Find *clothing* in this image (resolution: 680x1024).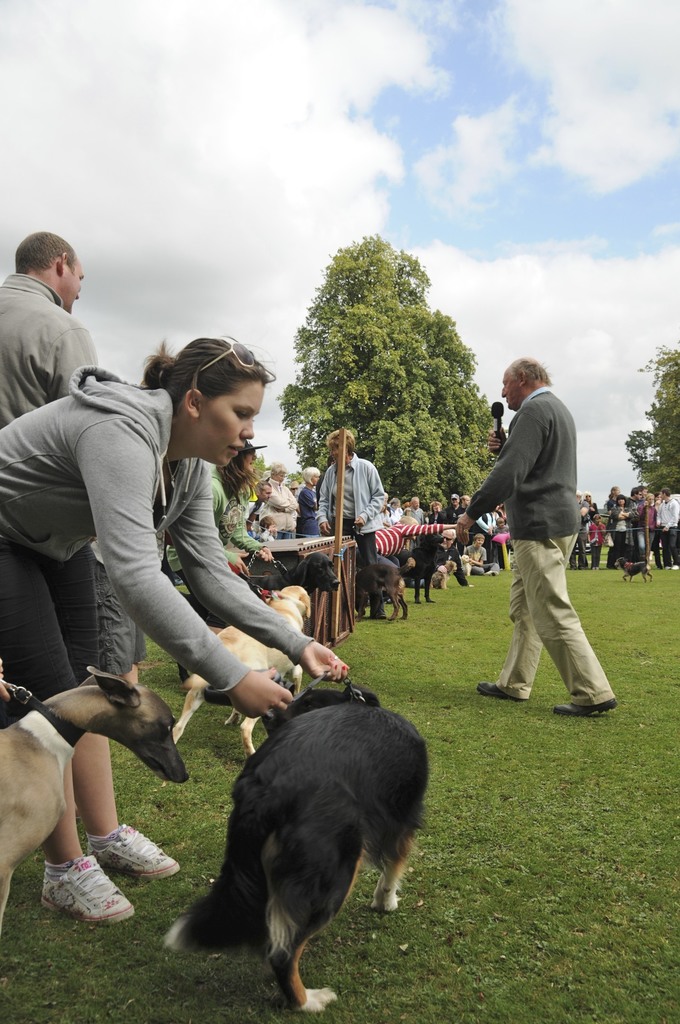
[237, 481, 298, 545].
